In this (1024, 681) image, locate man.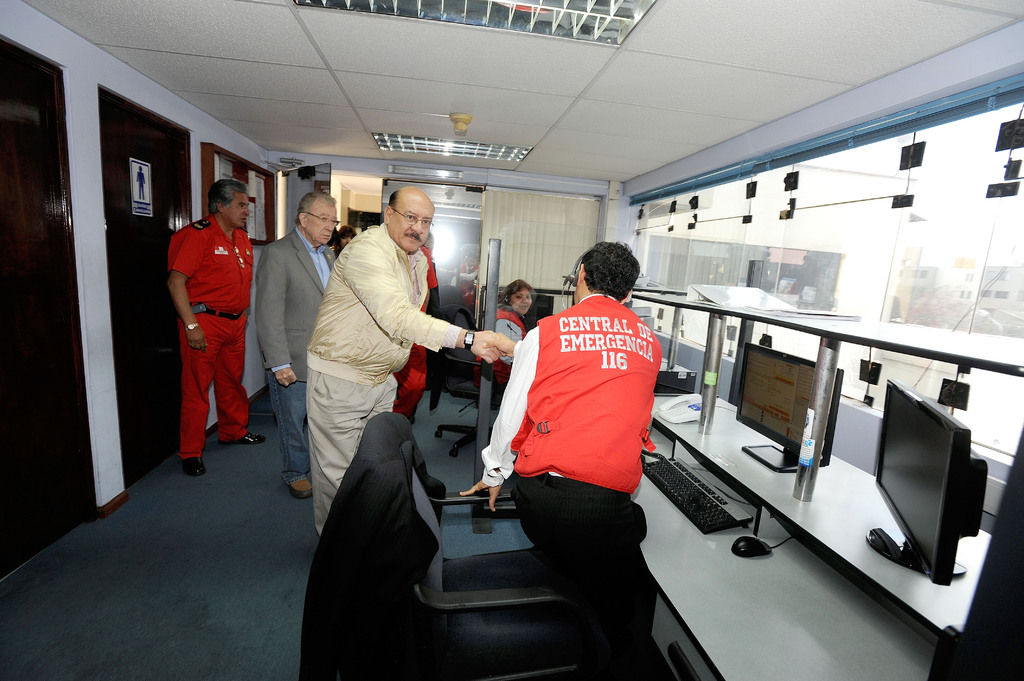
Bounding box: crop(250, 190, 336, 500).
